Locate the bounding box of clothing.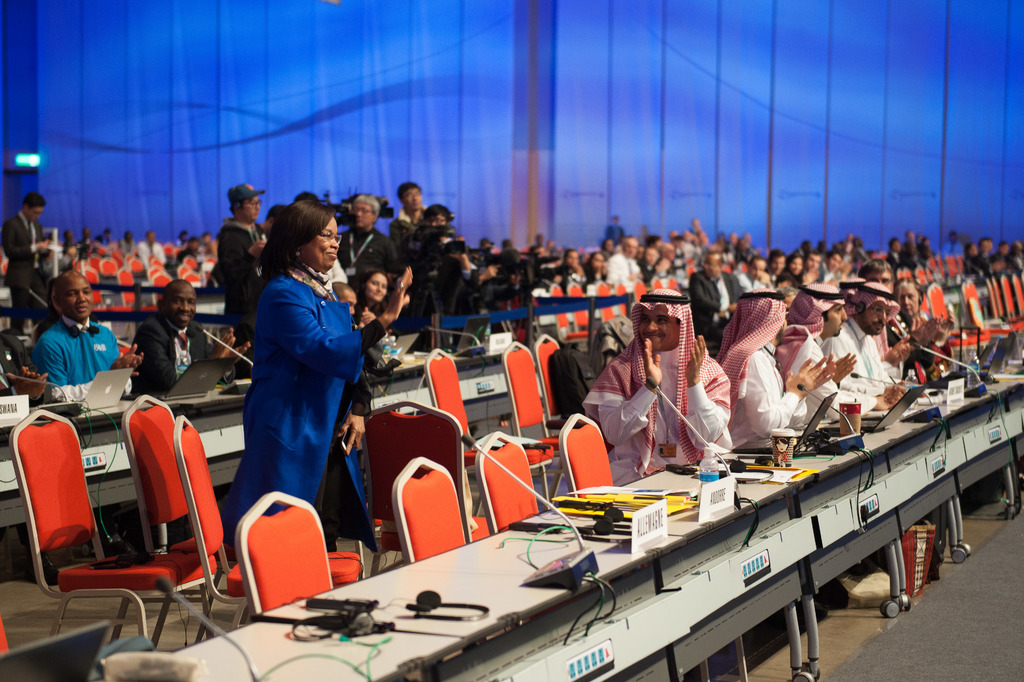
Bounding box: left=730, top=308, right=812, bottom=444.
